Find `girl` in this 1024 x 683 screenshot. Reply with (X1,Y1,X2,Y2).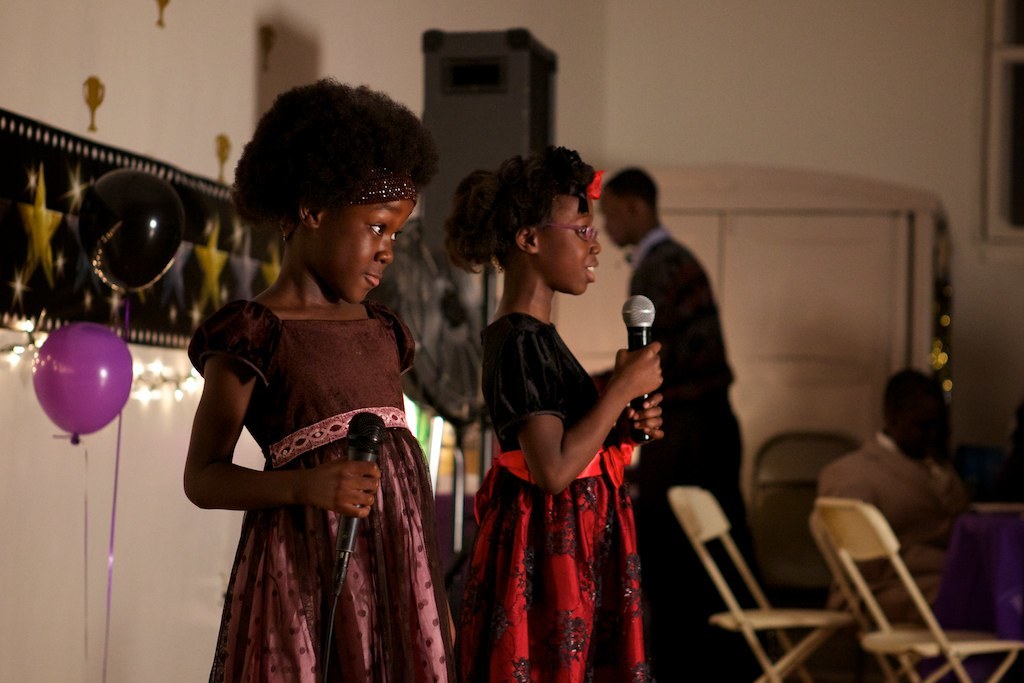
(445,140,667,682).
